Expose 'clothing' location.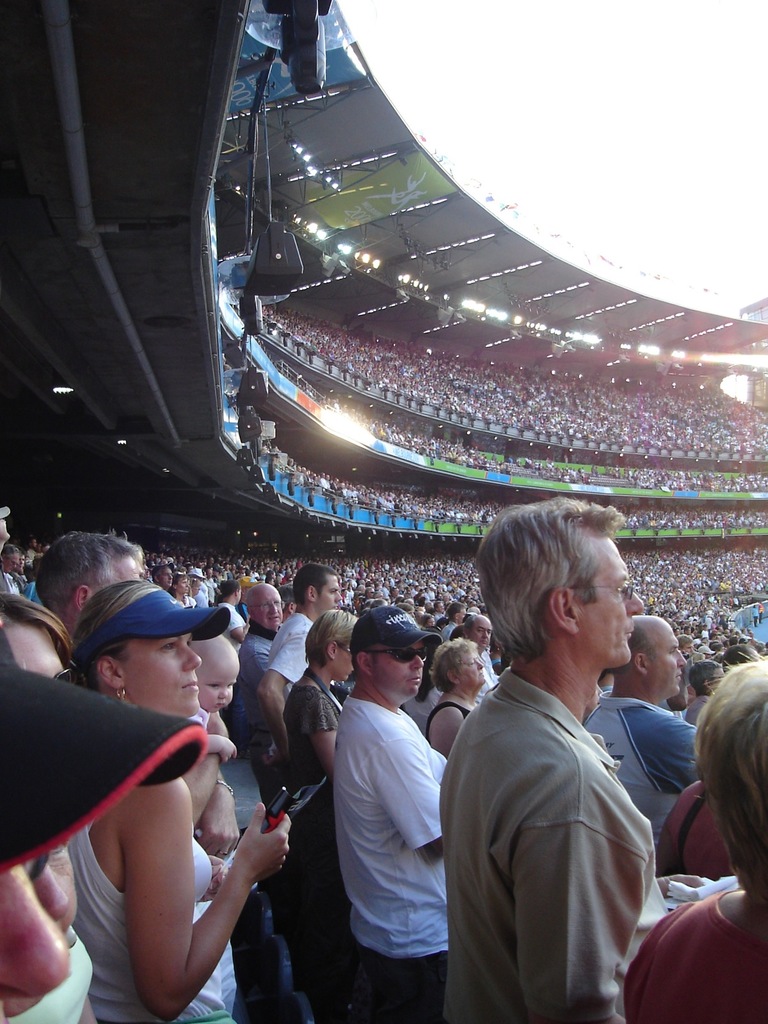
Exposed at x1=433 y1=671 x2=659 y2=1023.
